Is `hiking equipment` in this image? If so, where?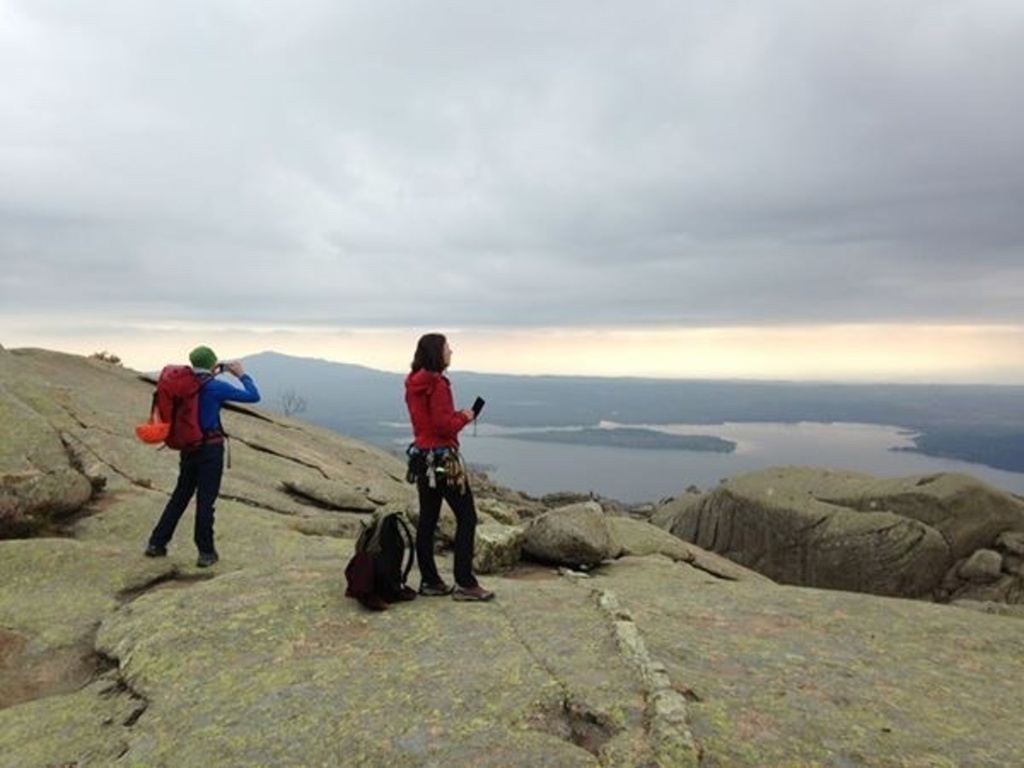
Yes, at bbox(196, 546, 215, 568).
